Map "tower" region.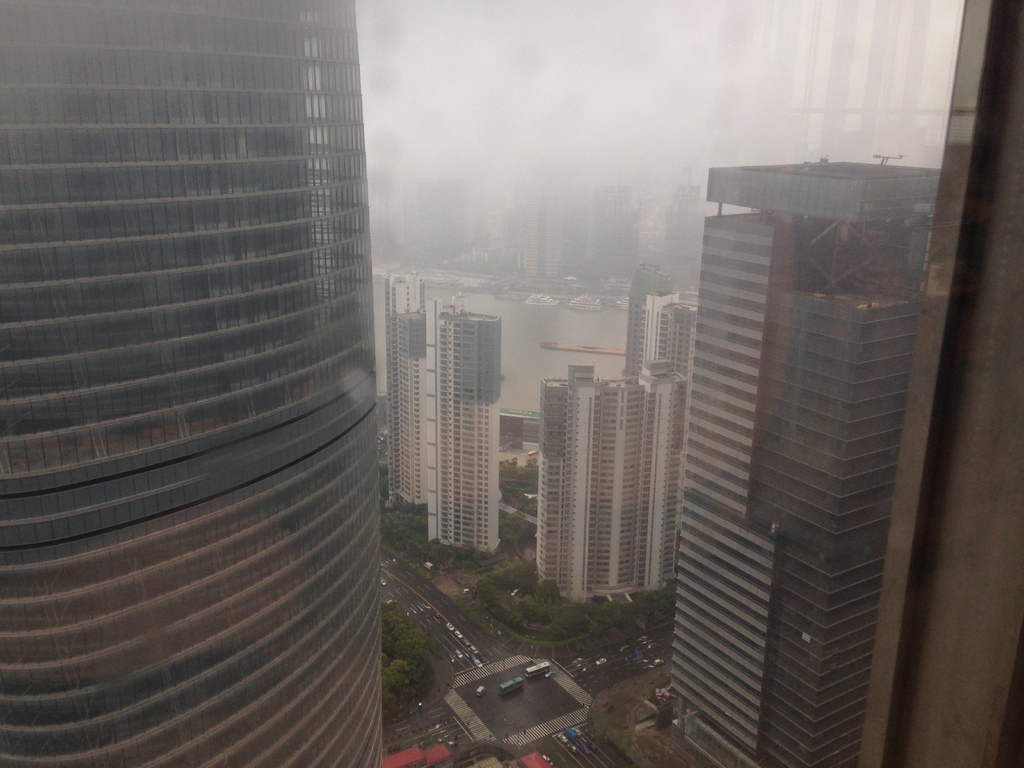
Mapped to <box>0,0,399,767</box>.
